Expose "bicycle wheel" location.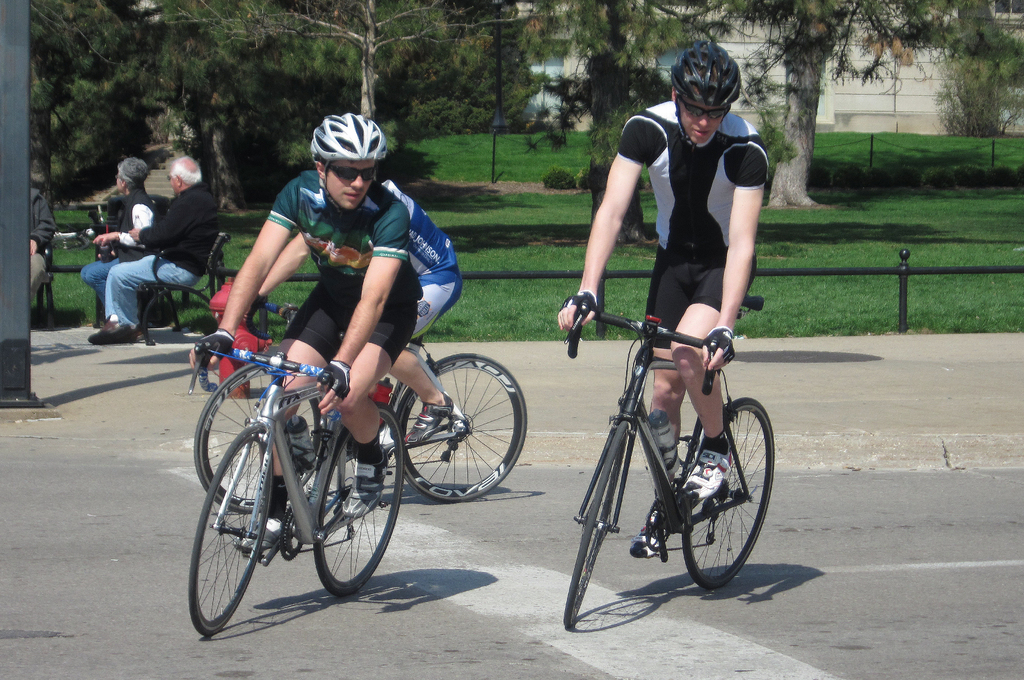
Exposed at (193, 365, 324, 510).
